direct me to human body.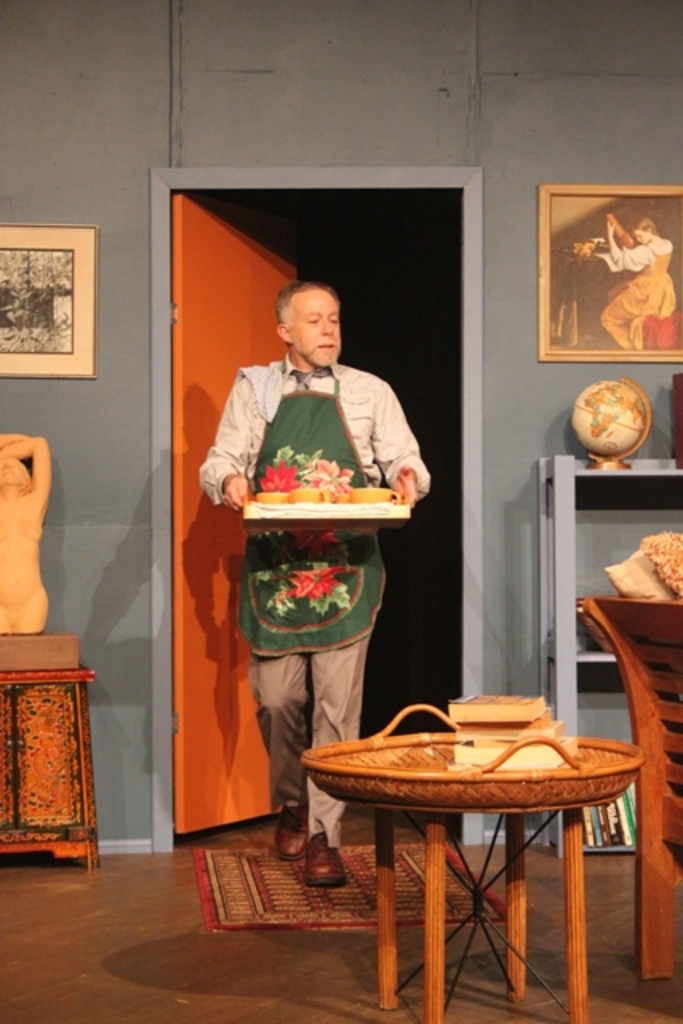
Direction: locate(598, 218, 680, 344).
